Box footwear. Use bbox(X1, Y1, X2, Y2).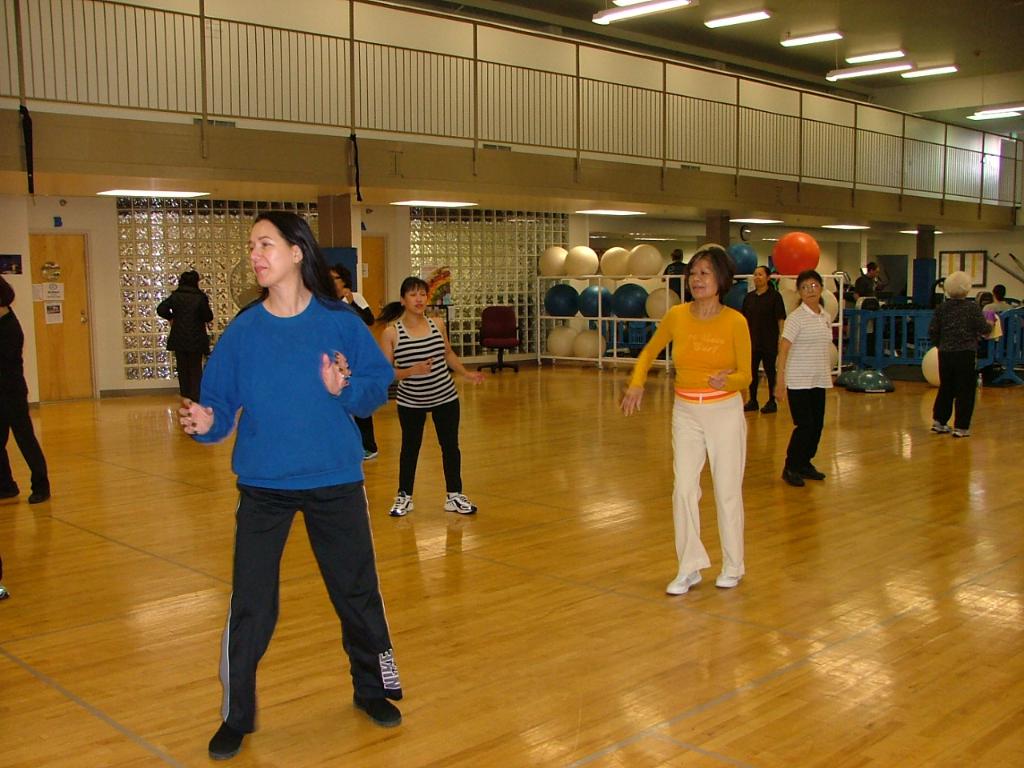
bbox(388, 493, 414, 523).
